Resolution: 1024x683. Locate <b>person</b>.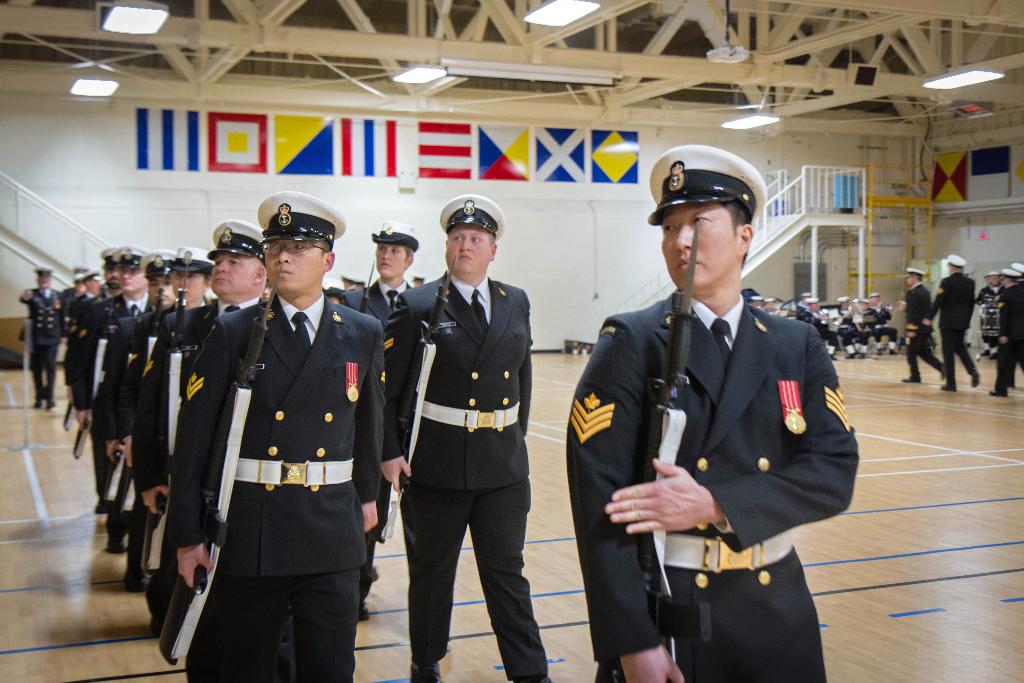
{"x1": 54, "y1": 263, "x2": 87, "y2": 331}.
